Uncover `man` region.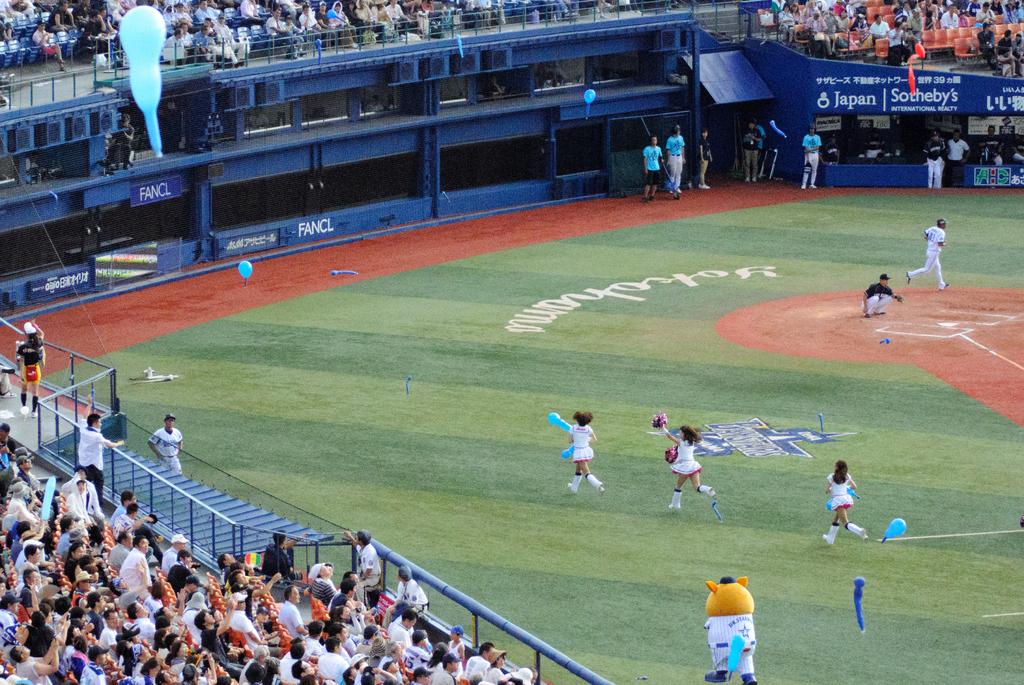
Uncovered: (left=380, top=568, right=422, bottom=625).
